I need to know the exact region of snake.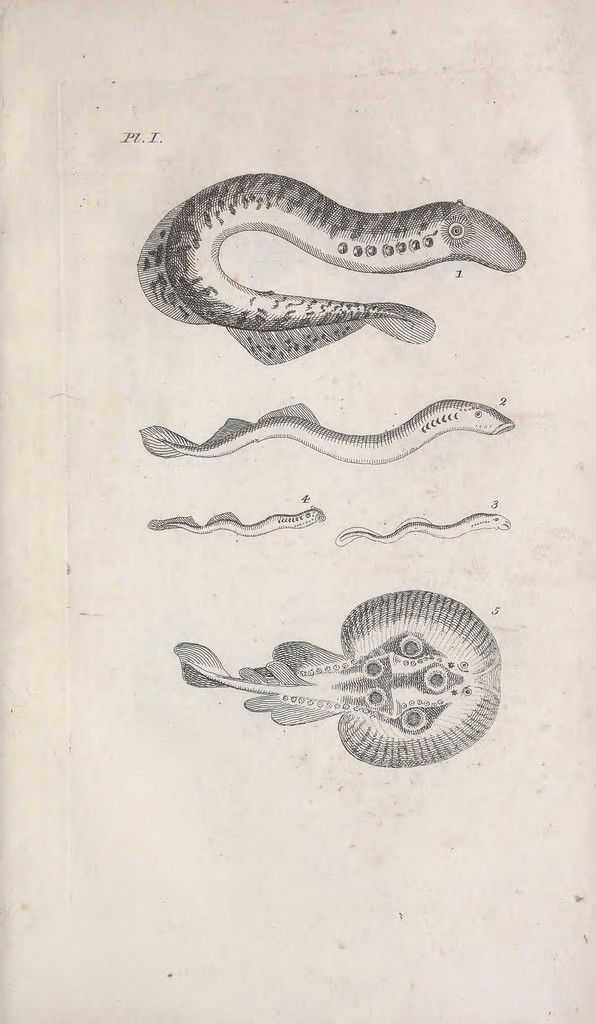
Region: l=149, t=505, r=326, b=538.
